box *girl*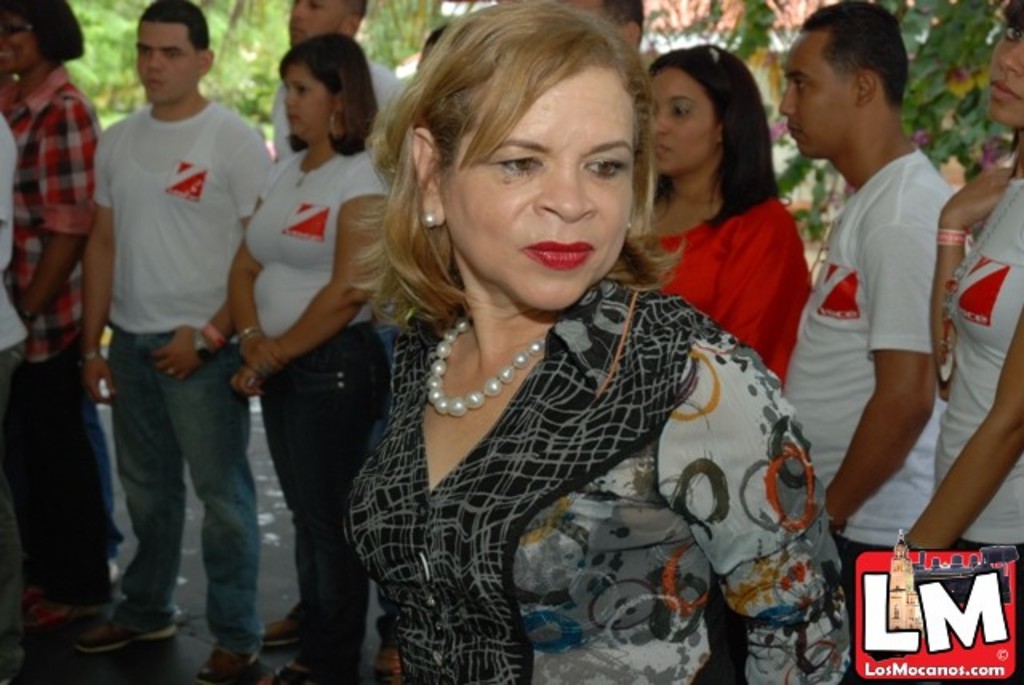
[344,0,854,683]
